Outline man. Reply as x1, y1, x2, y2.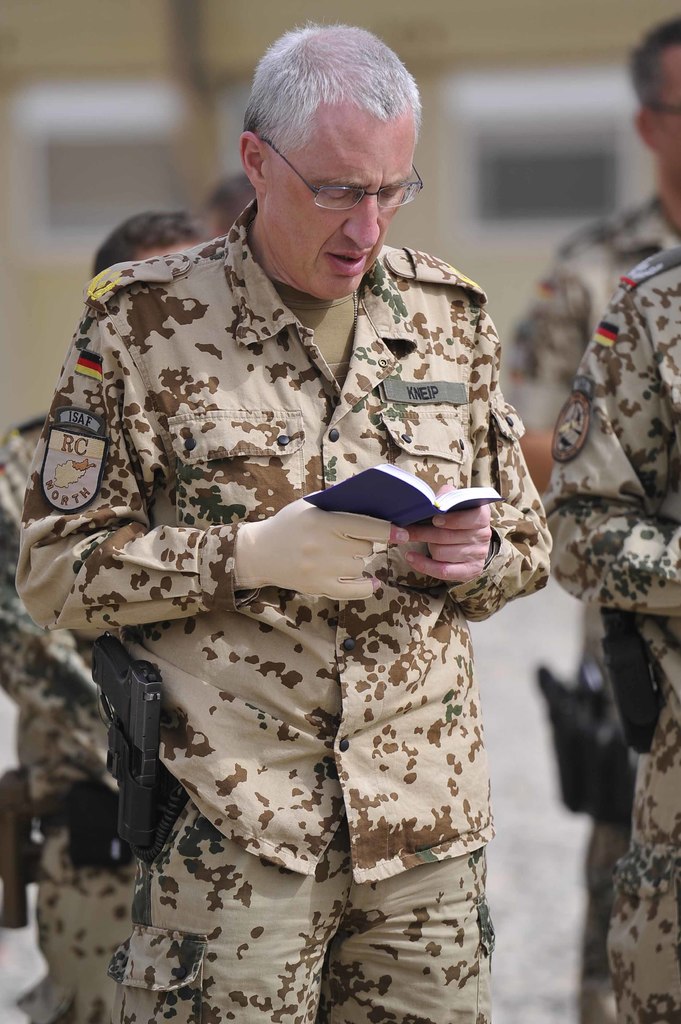
520, 27, 680, 448.
